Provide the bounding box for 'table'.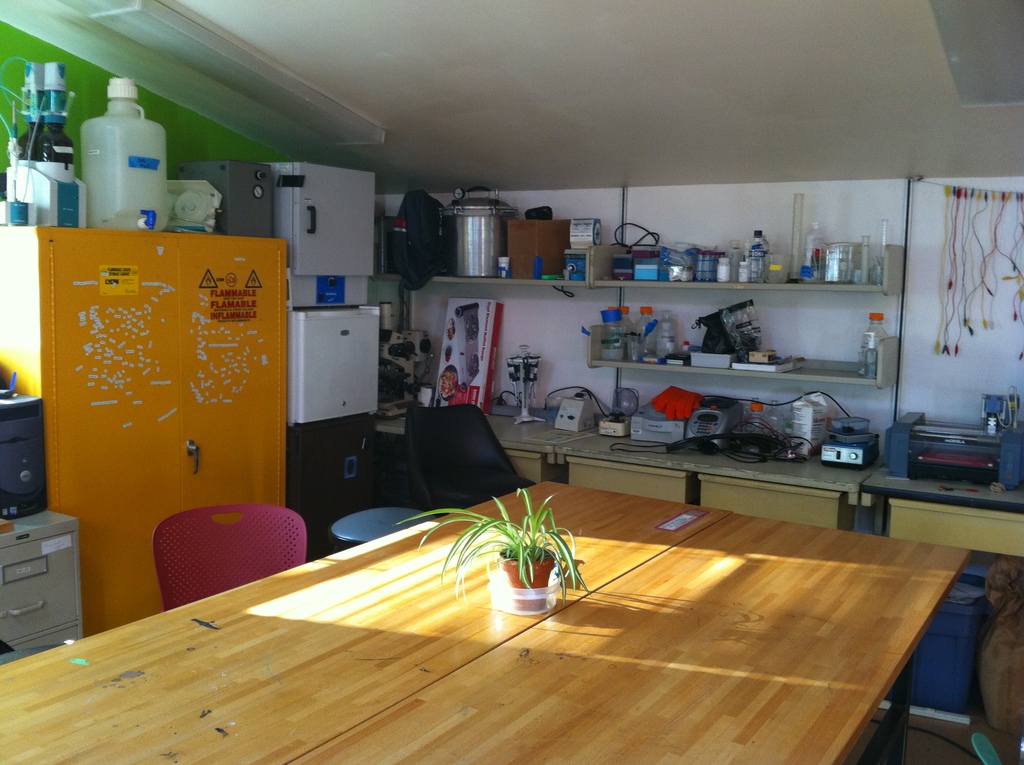
x1=0 y1=477 x2=971 y2=764.
